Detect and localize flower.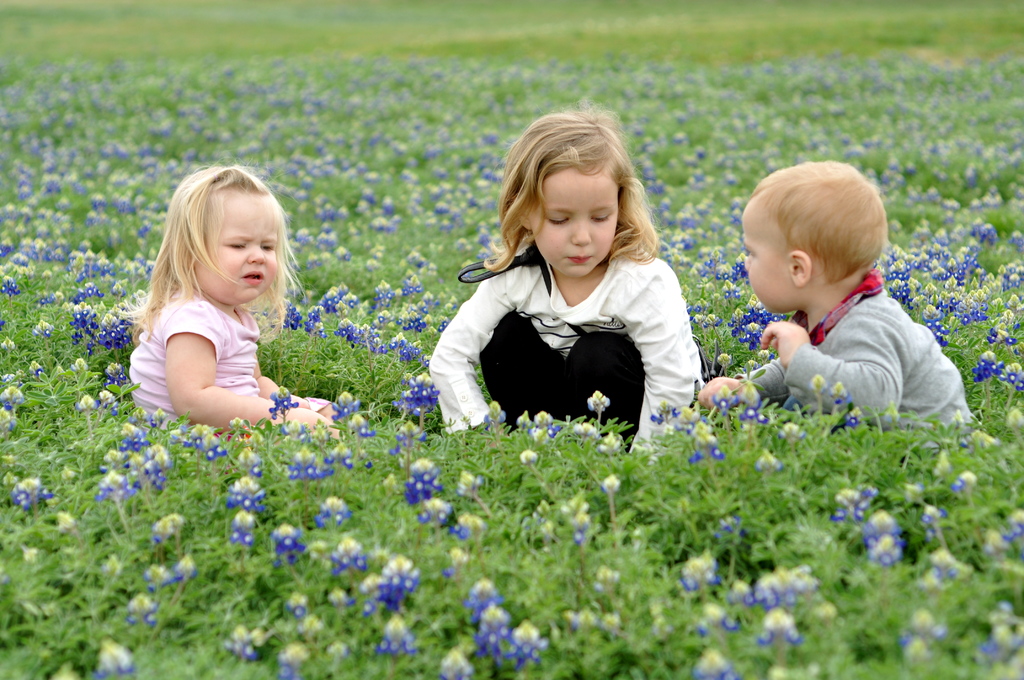
Localized at [176, 556, 198, 584].
